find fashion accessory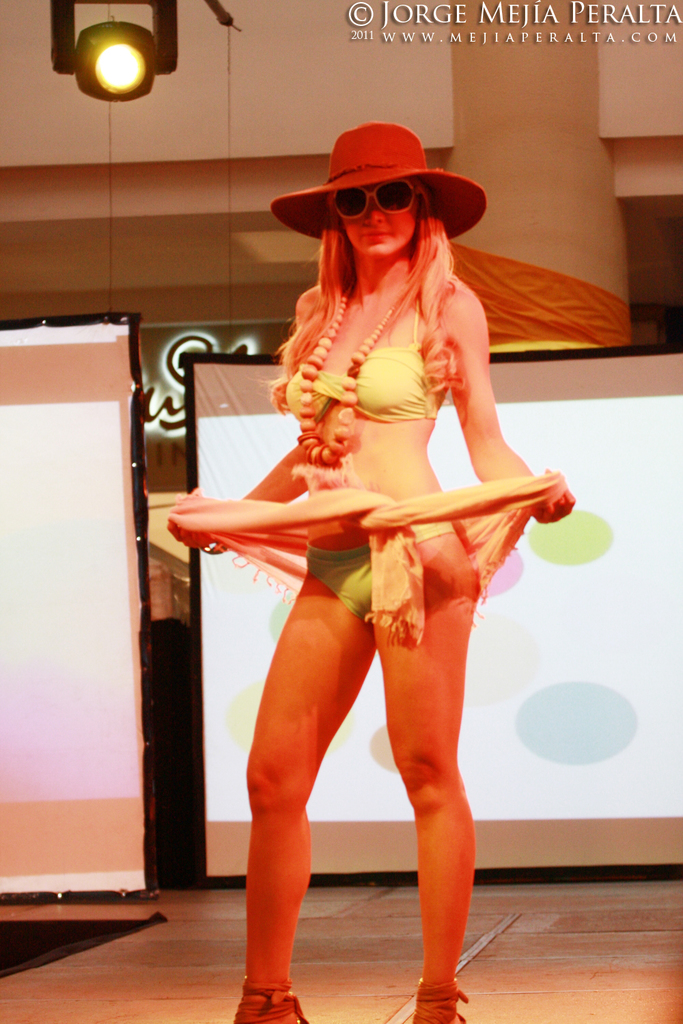
(left=296, top=280, right=413, bottom=469)
